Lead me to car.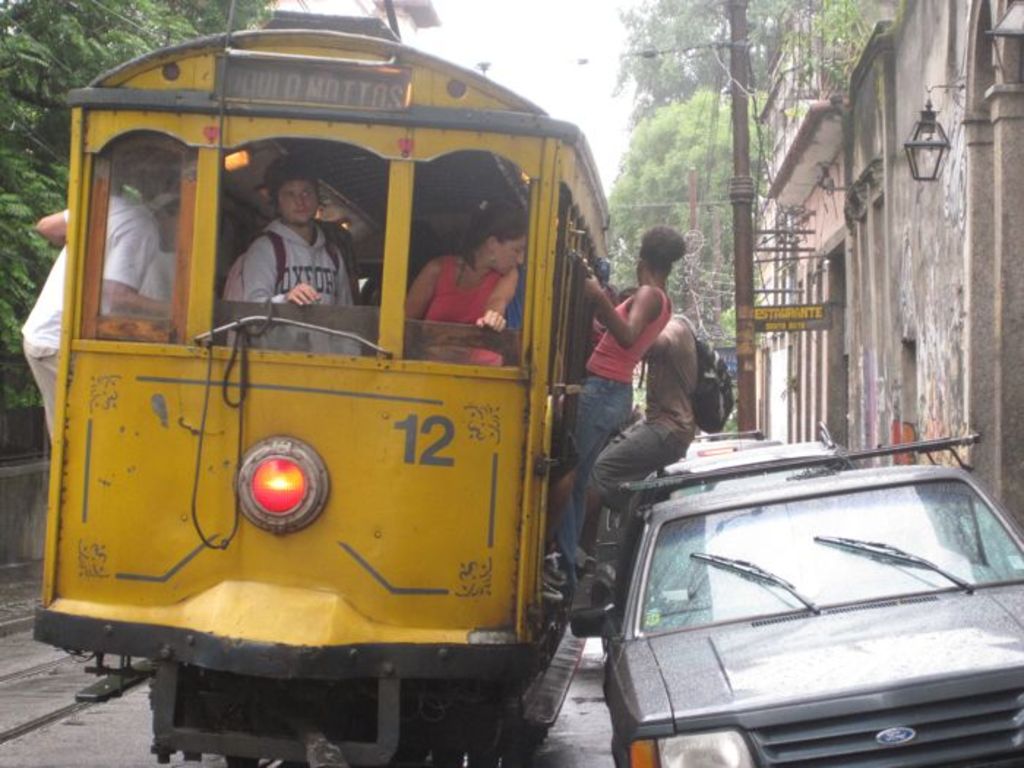
Lead to 582/445/1023/767.
